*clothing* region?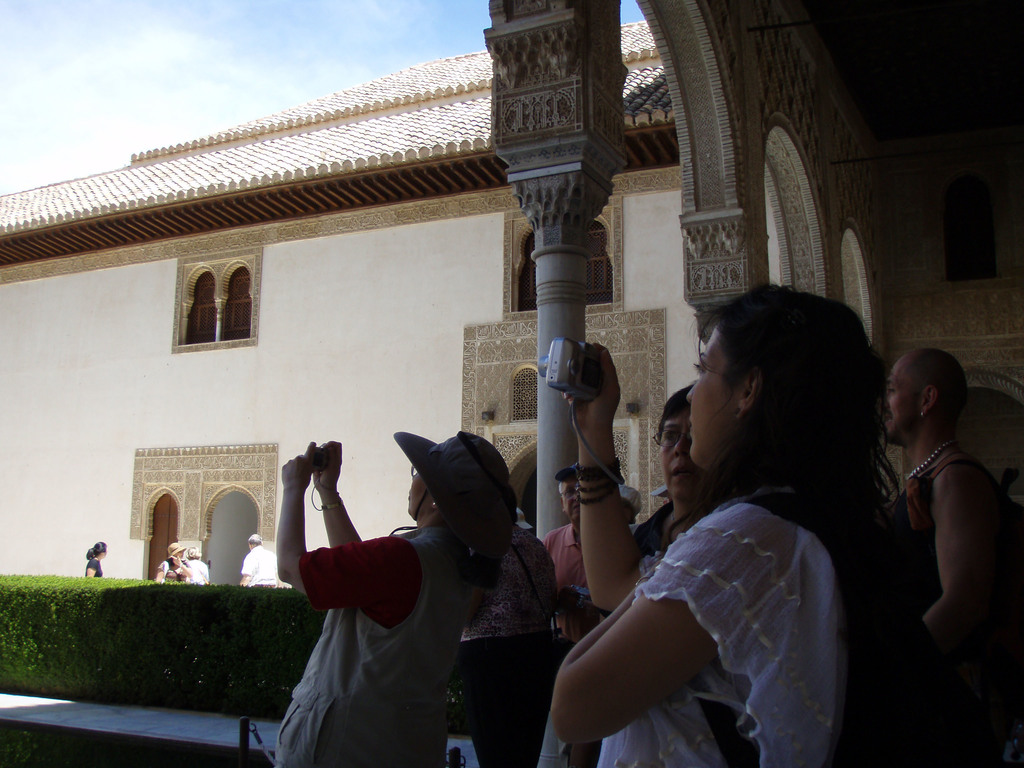
locate(239, 545, 269, 590)
